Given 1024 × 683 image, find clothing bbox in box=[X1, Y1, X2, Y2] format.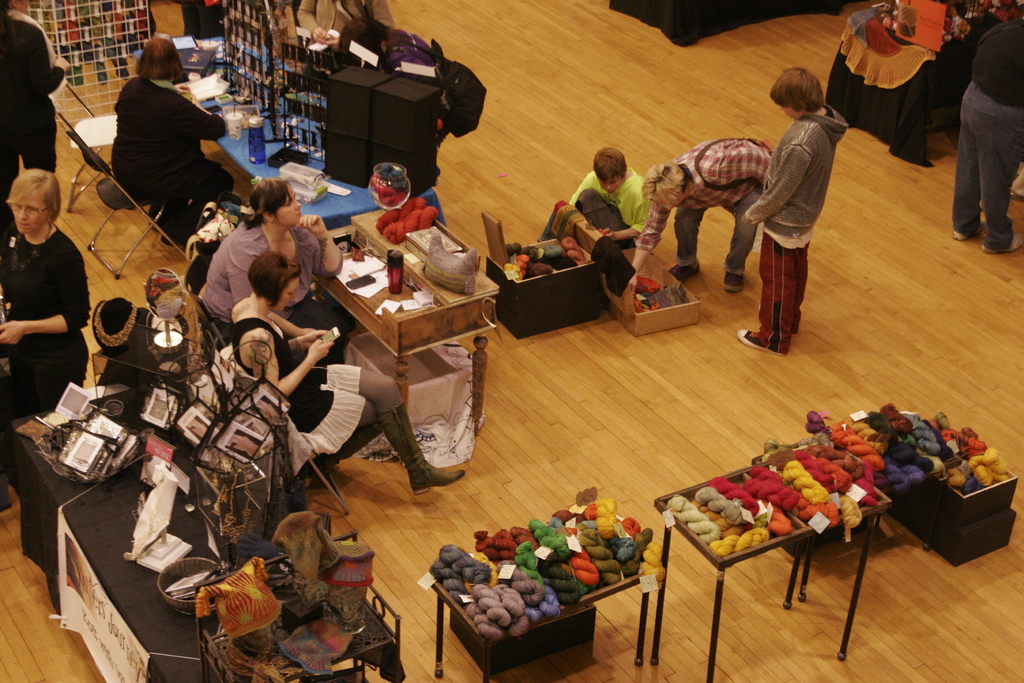
box=[1, 227, 96, 418].
